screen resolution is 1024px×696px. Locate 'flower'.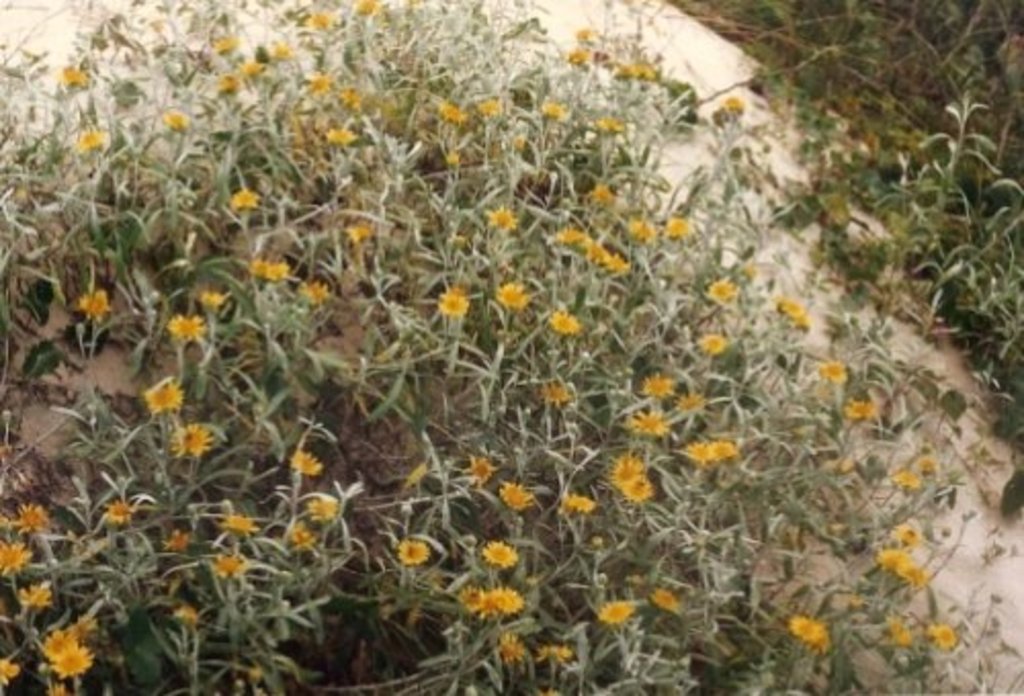
[549, 379, 578, 405].
